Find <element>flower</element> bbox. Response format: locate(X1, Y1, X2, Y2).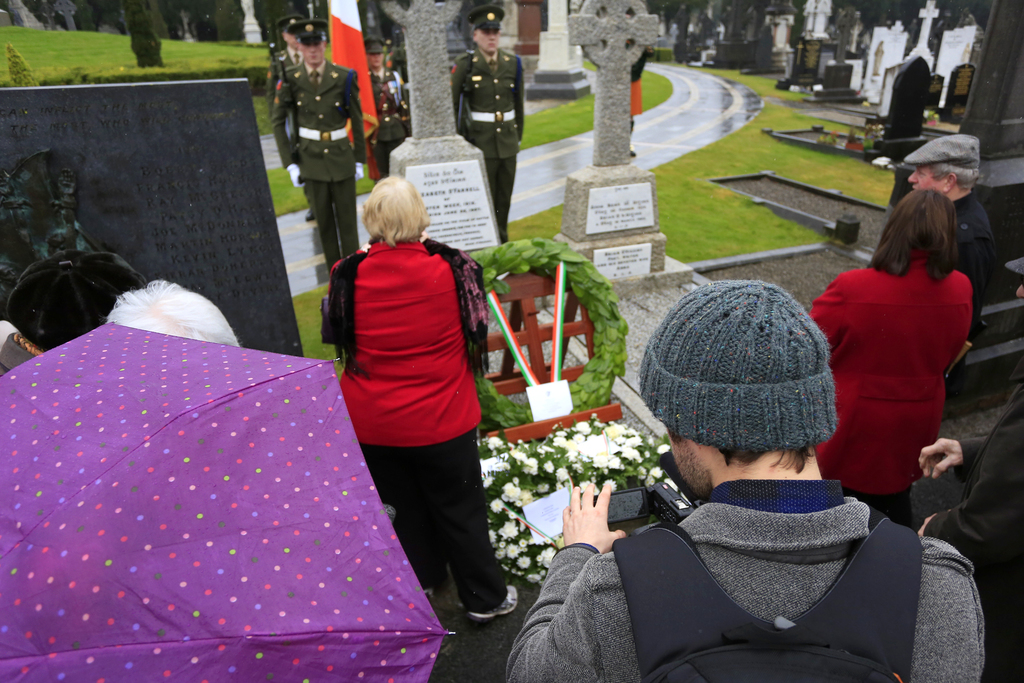
locate(650, 463, 663, 480).
